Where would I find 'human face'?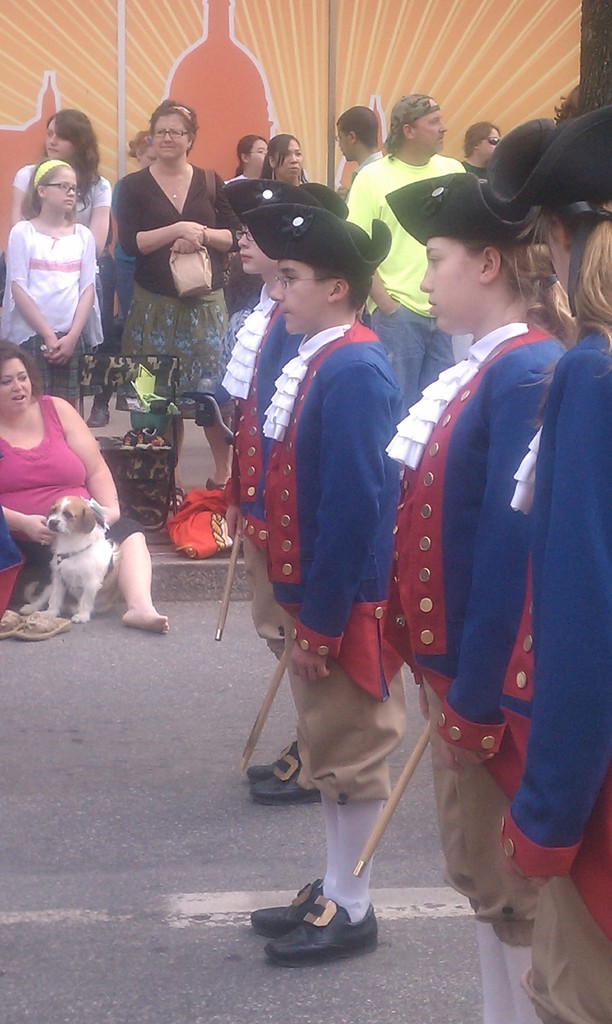
At 238, 226, 266, 275.
